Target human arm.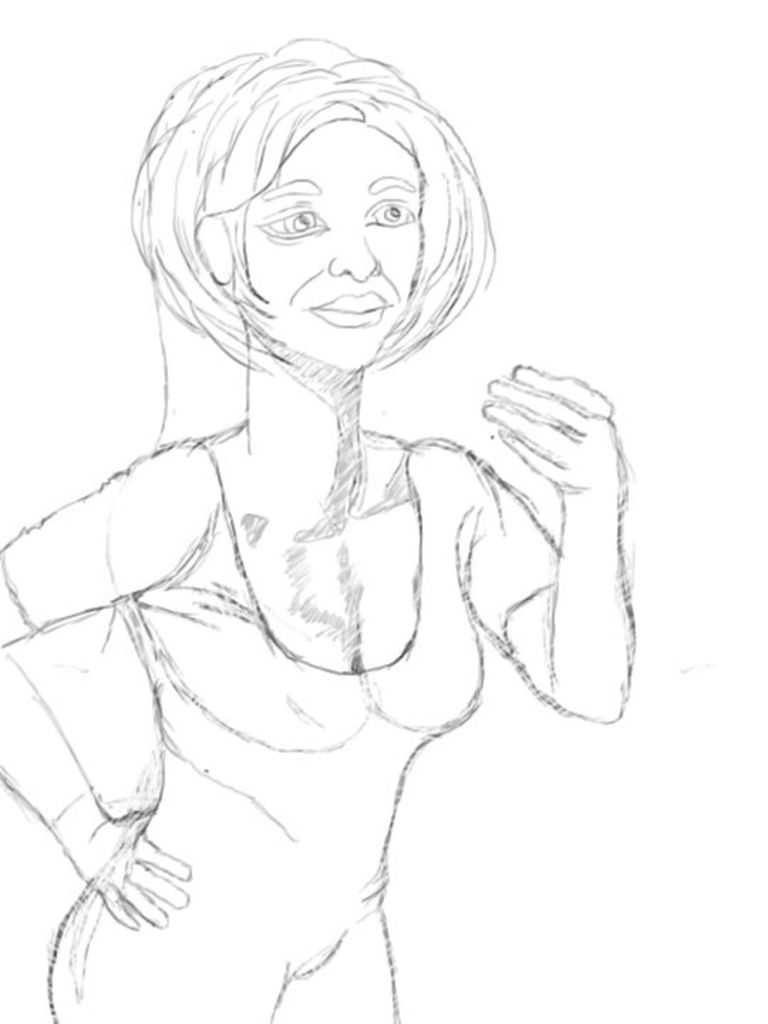
Target region: BBox(458, 367, 634, 722).
